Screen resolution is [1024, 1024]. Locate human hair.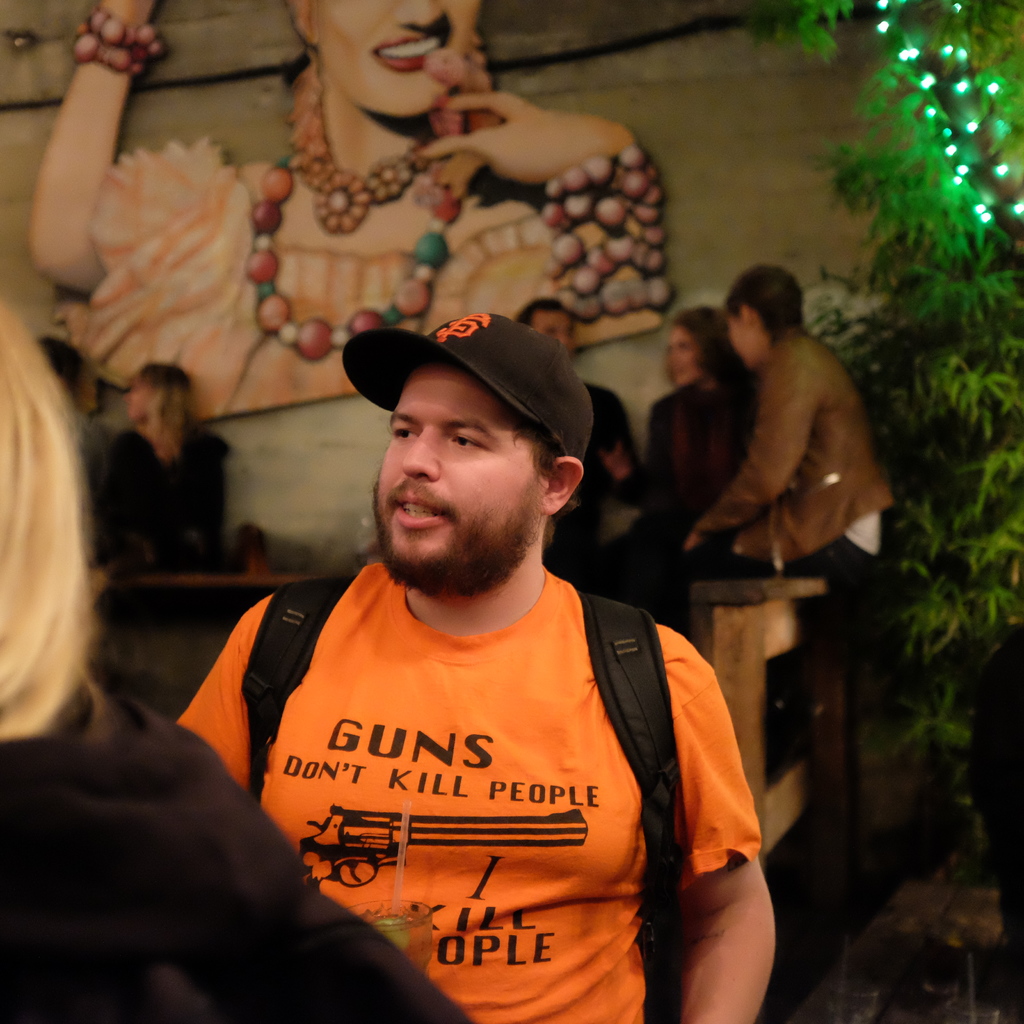
[left=509, top=409, right=581, bottom=552].
